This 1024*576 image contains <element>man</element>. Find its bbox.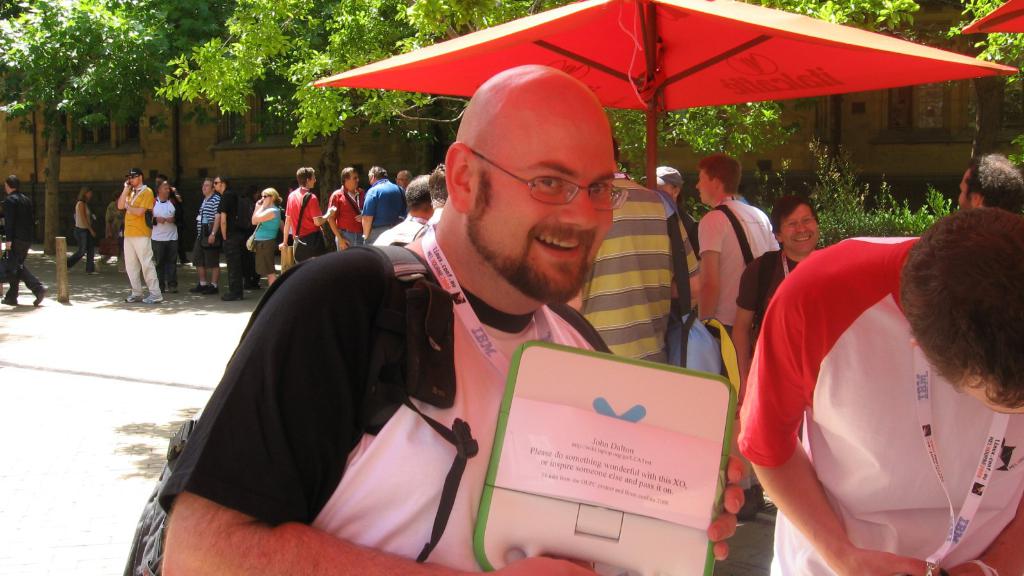
bbox=(372, 178, 438, 243).
